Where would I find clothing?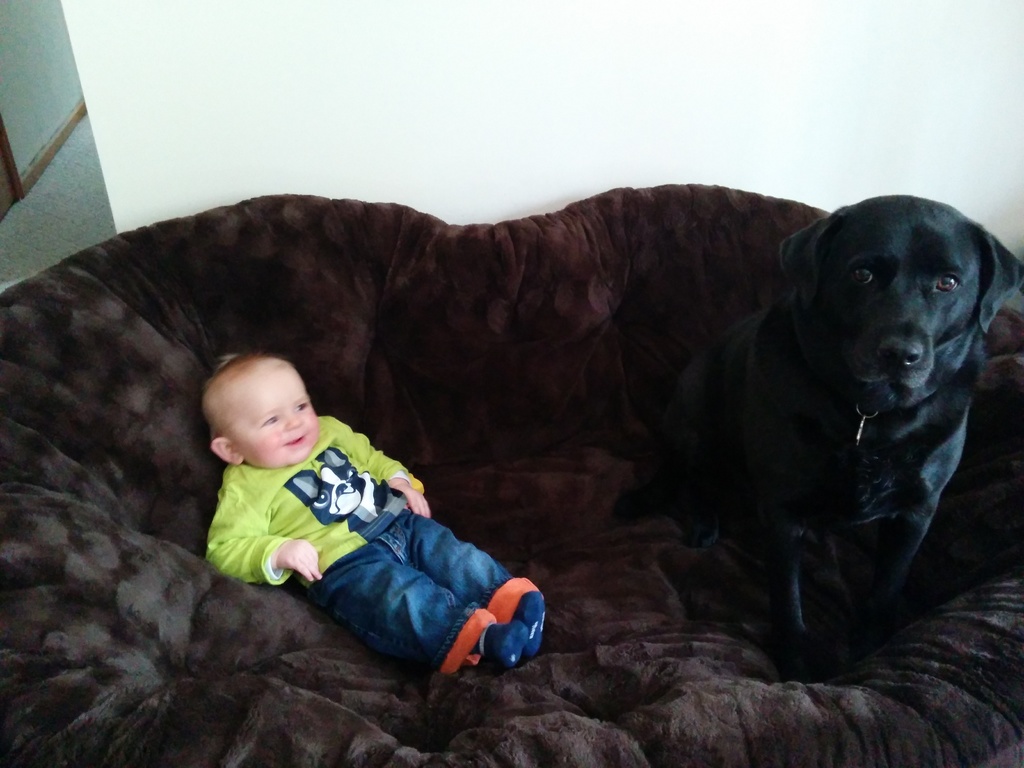
At [204,399,547,683].
